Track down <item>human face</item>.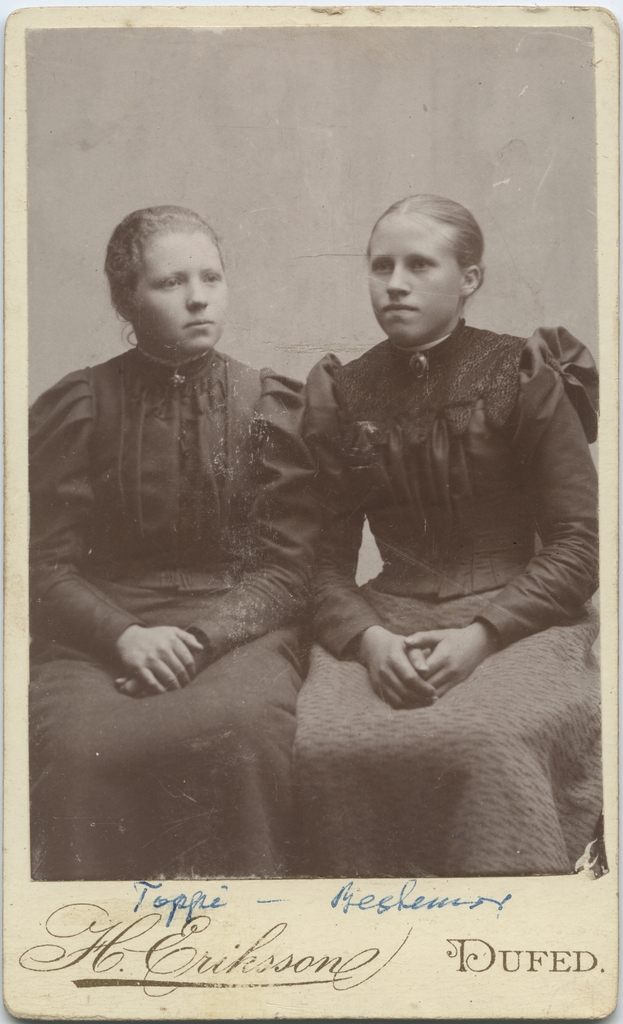
Tracked to {"x1": 367, "y1": 218, "x2": 458, "y2": 340}.
